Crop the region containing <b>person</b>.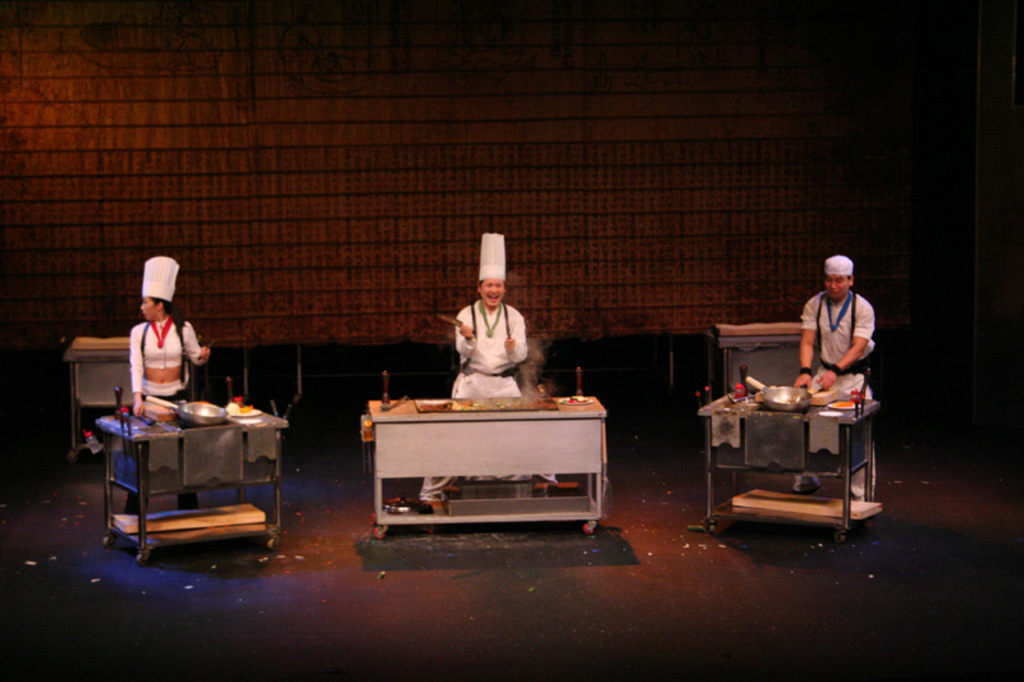
Crop region: bbox(416, 276, 561, 502).
